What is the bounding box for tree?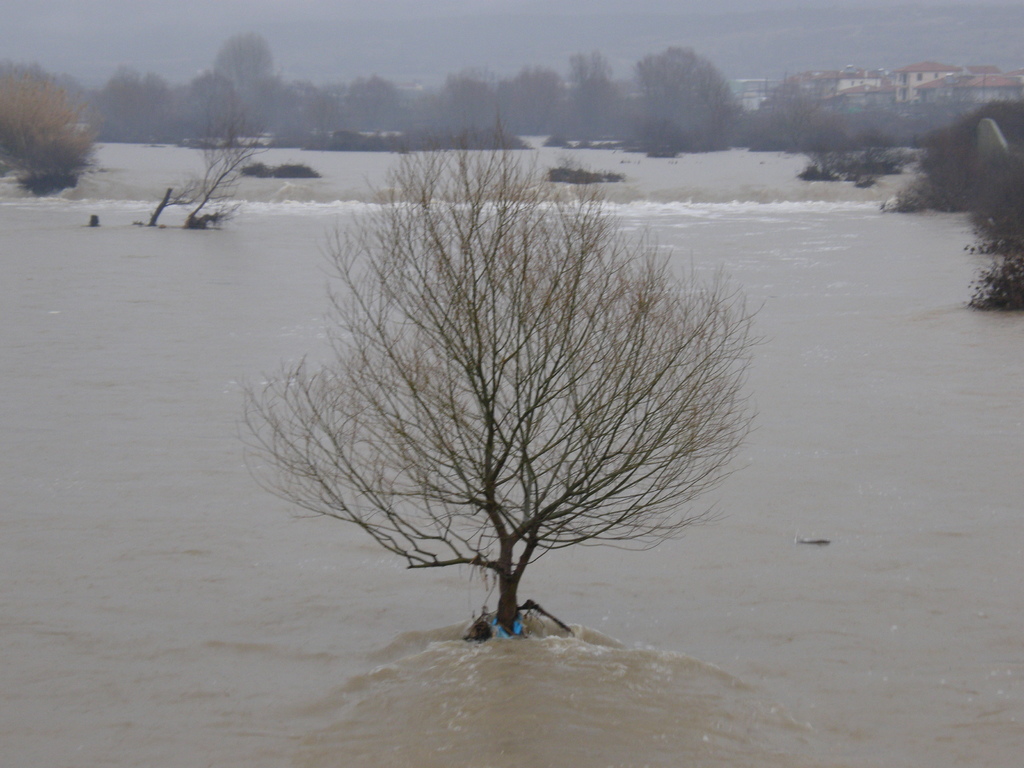
Rect(575, 37, 652, 147).
